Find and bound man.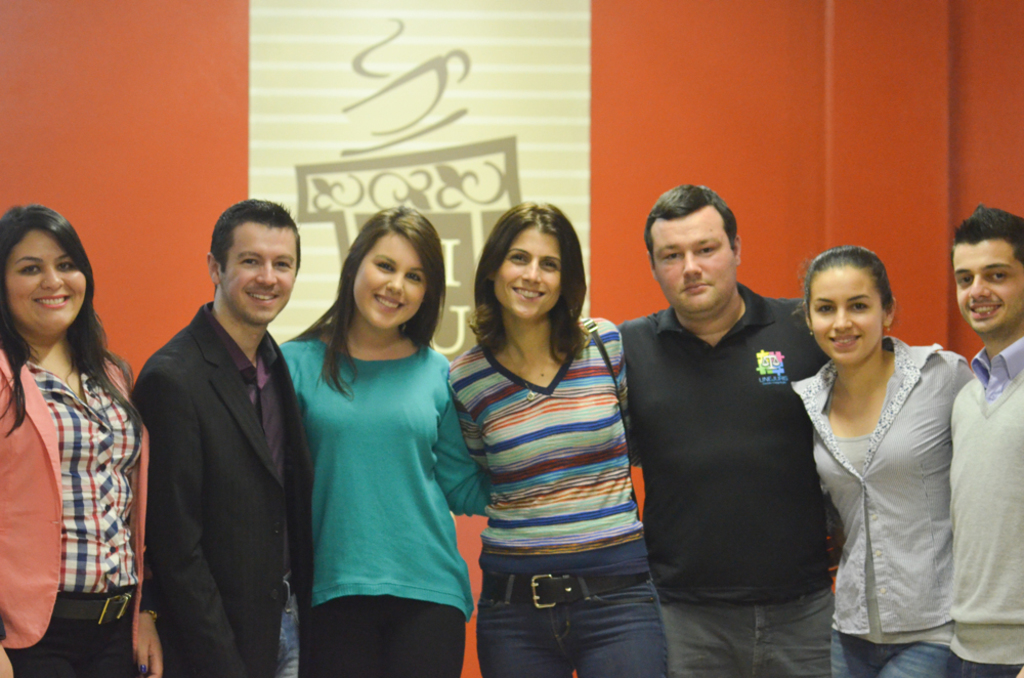
Bound: 132:195:318:677.
